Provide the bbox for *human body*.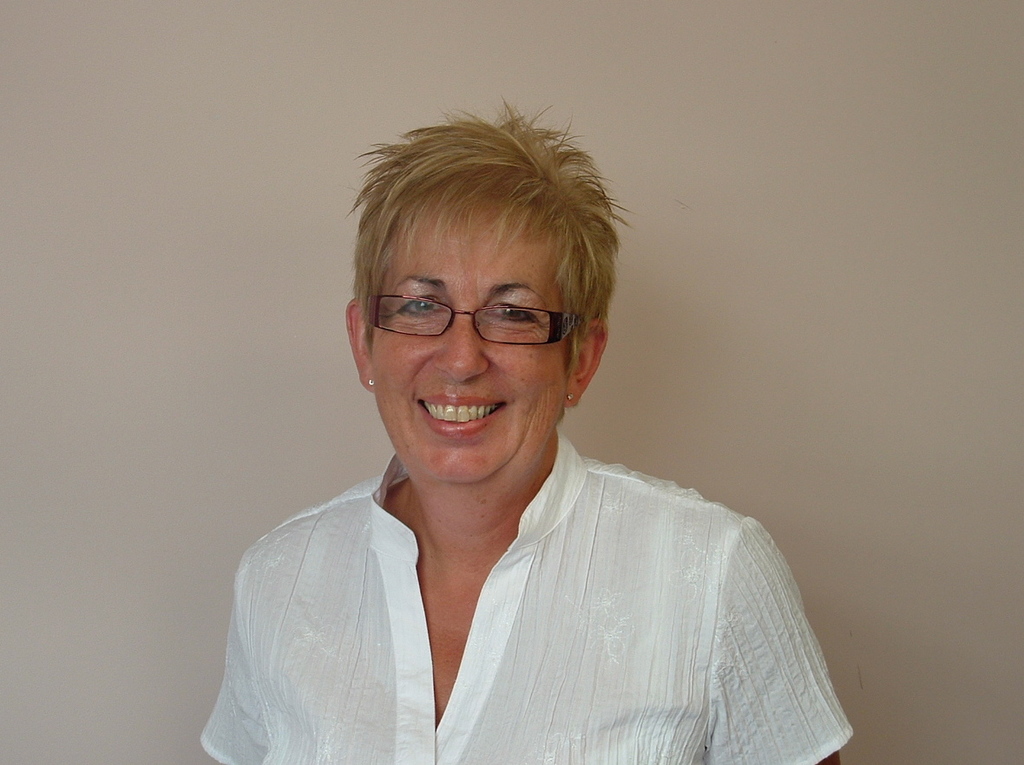
bbox=[199, 108, 858, 763].
